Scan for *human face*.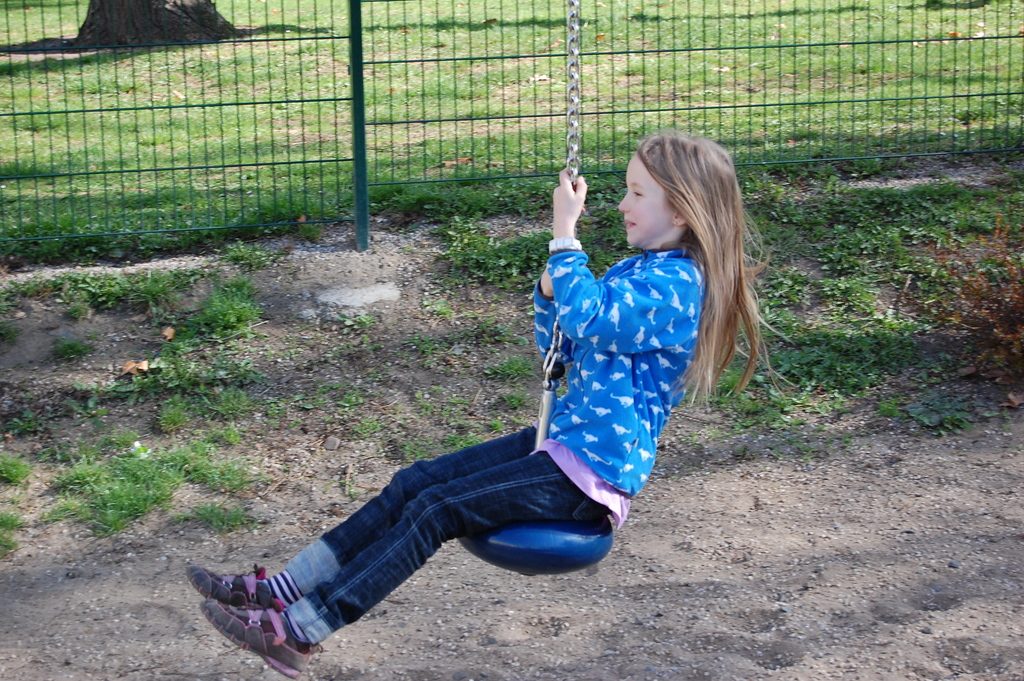
Scan result: 618:152:674:249.
